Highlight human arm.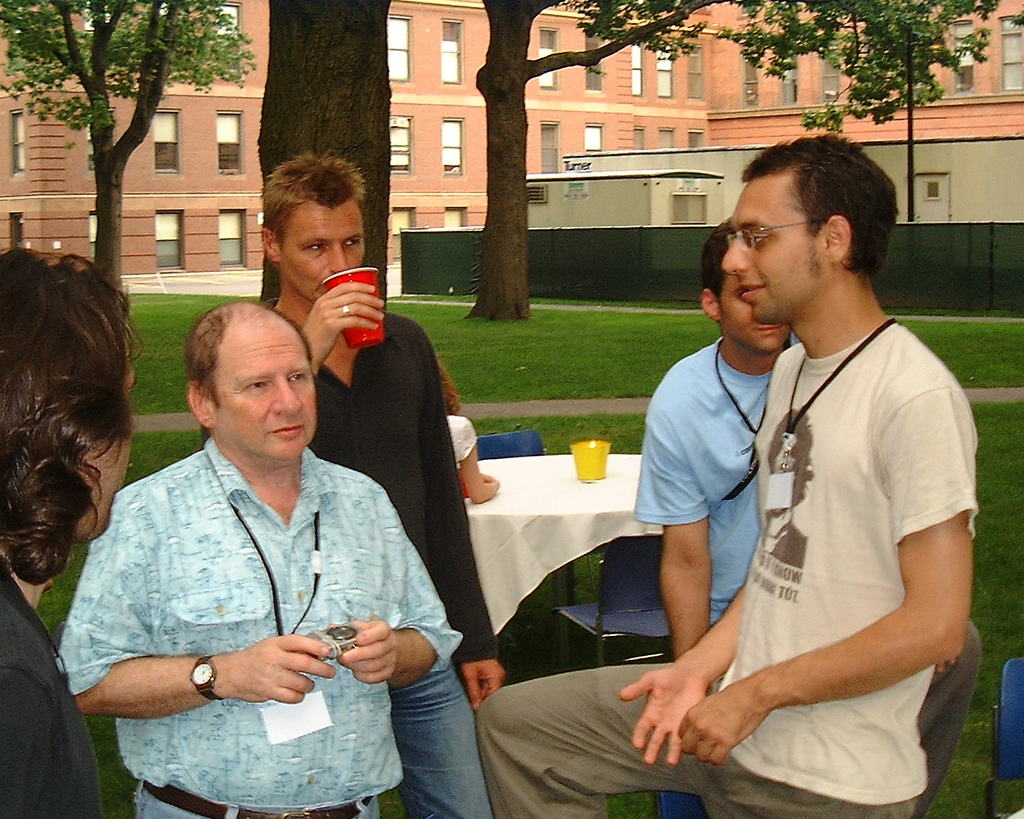
Highlighted region: x1=605 y1=573 x2=761 y2=772.
